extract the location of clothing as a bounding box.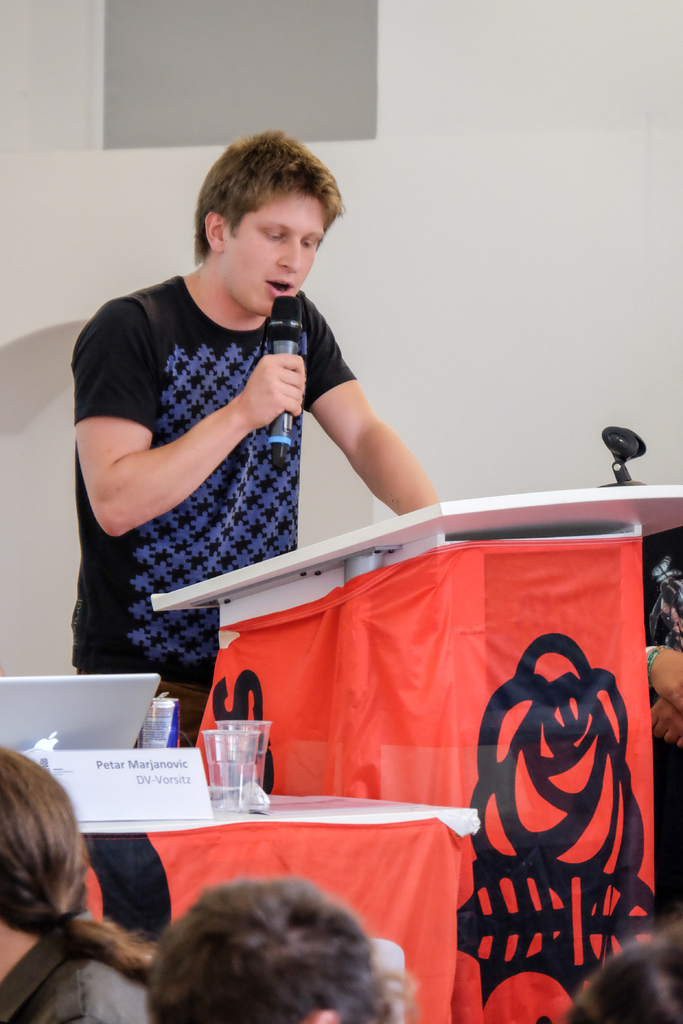
Rect(1, 927, 143, 1021).
